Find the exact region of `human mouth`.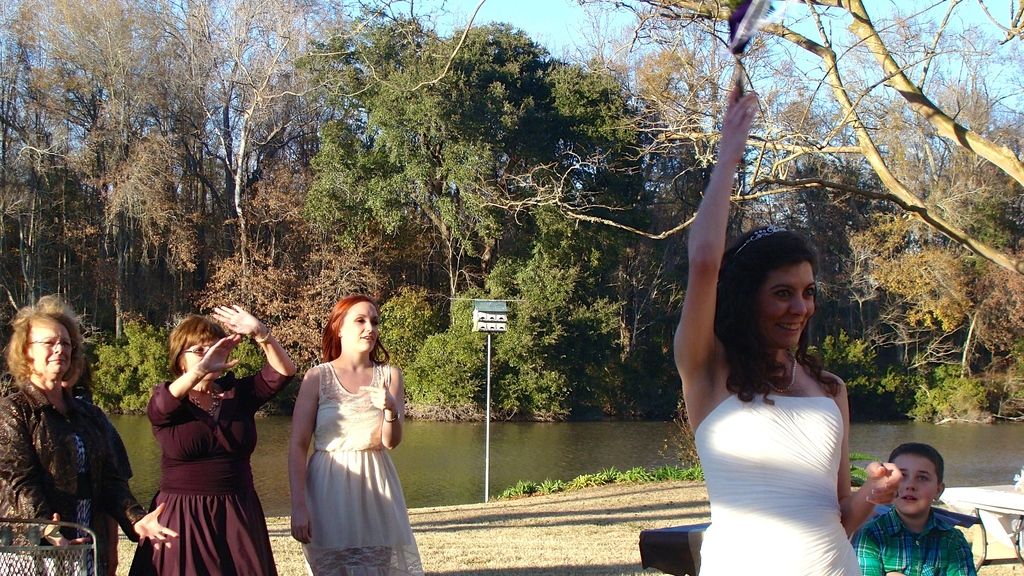
Exact region: BBox(781, 315, 809, 332).
